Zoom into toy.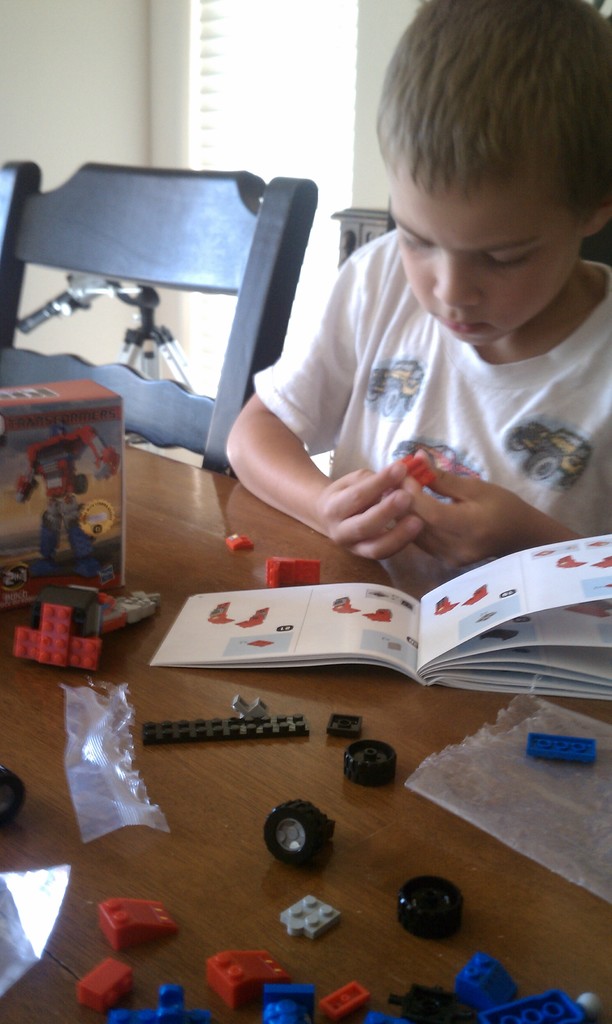
Zoom target: (x1=401, y1=456, x2=435, y2=484).
